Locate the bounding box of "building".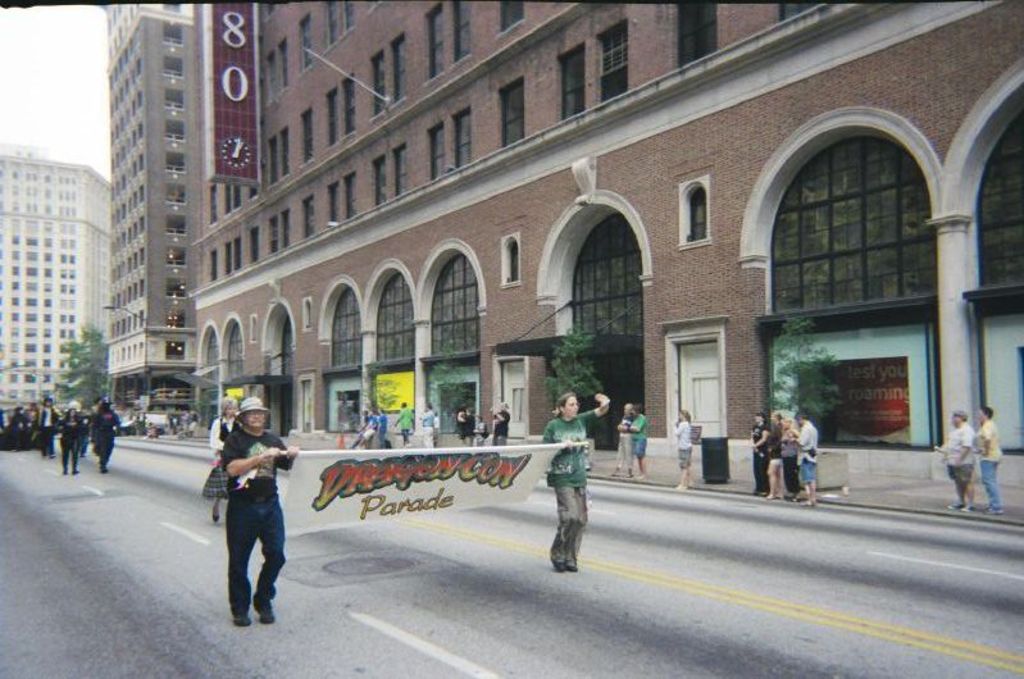
Bounding box: rect(0, 122, 118, 384).
